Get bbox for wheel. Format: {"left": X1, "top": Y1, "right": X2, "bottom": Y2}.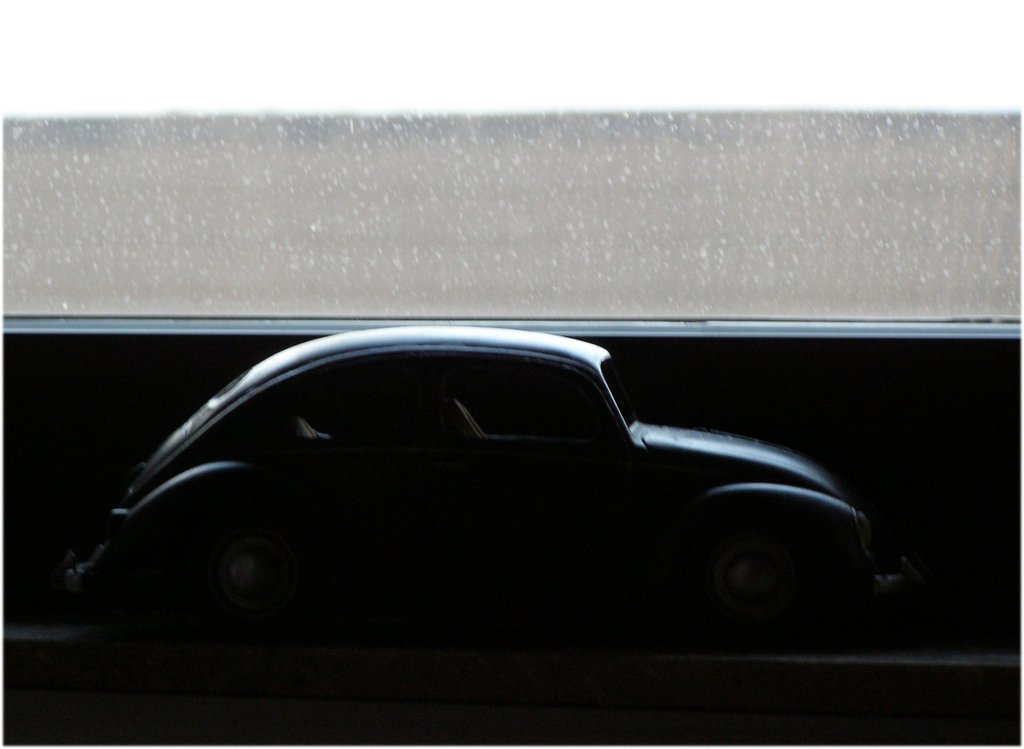
{"left": 173, "top": 506, "right": 308, "bottom": 639}.
